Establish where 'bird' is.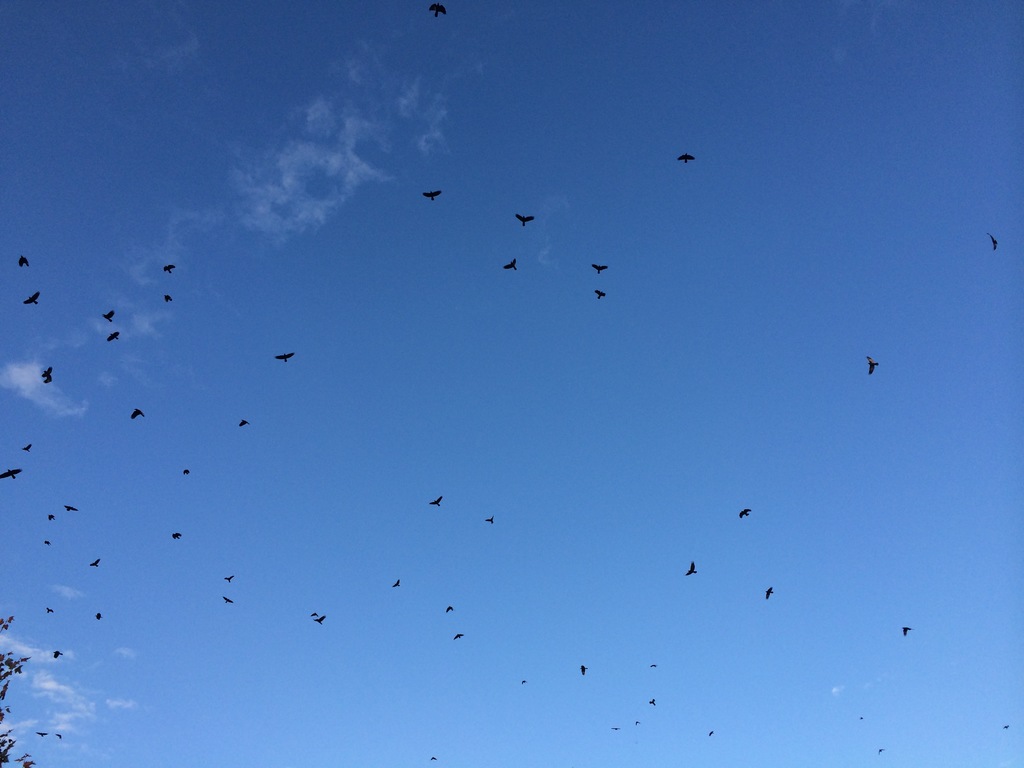
Established at <bbox>313, 617, 326, 628</bbox>.
